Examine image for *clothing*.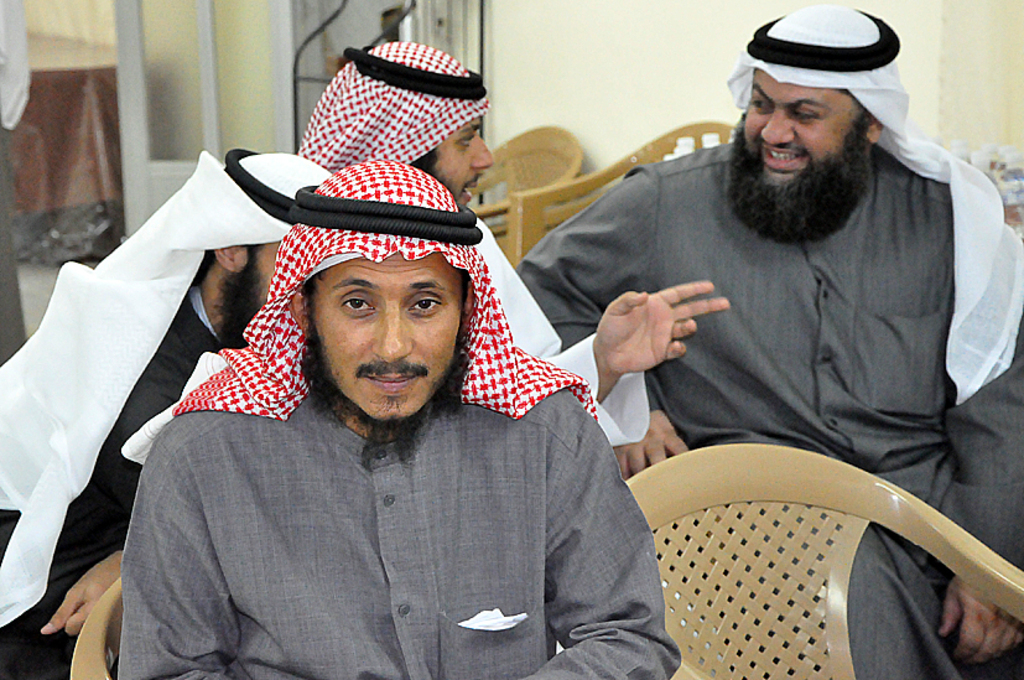
Examination result: (x1=513, y1=130, x2=1023, y2=679).
